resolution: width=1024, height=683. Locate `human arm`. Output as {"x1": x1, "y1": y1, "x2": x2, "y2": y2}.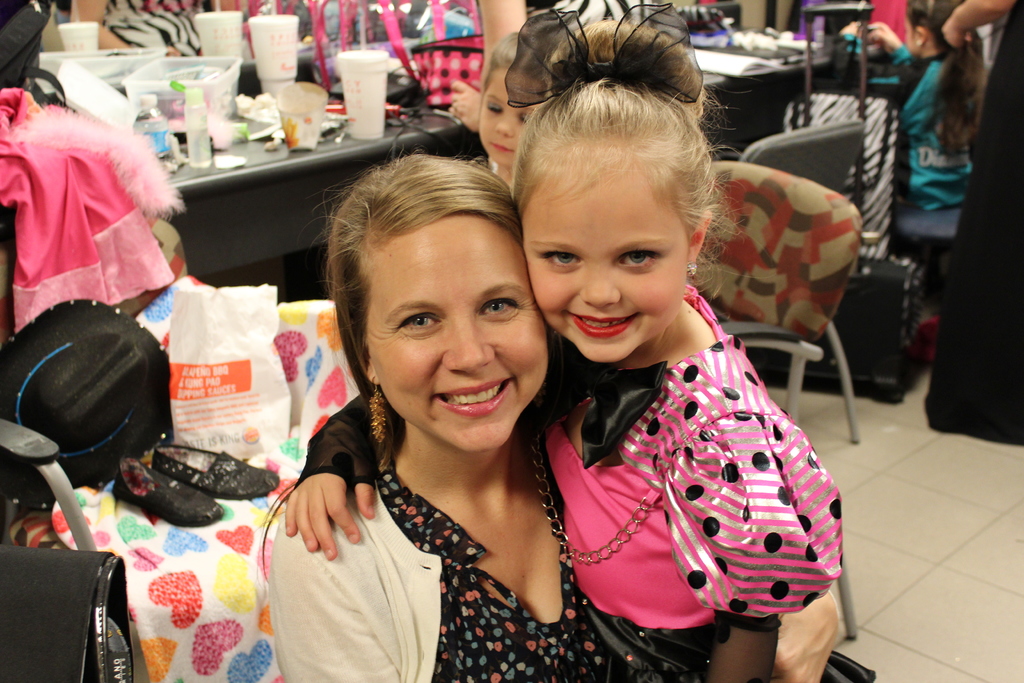
{"x1": 270, "y1": 494, "x2": 447, "y2": 682}.
